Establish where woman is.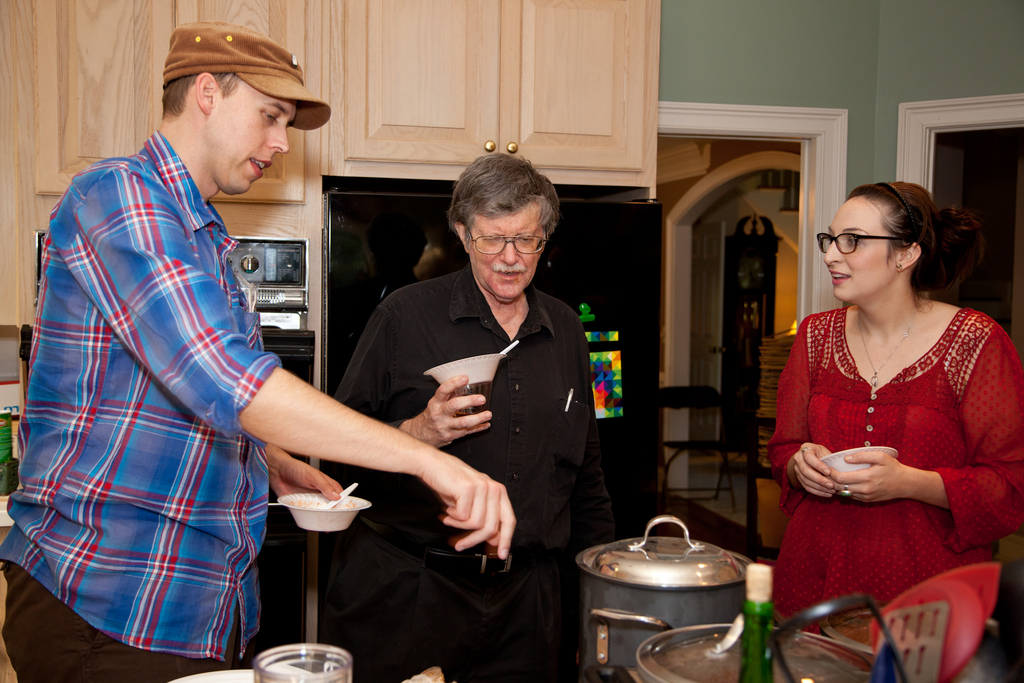
Established at 750:161:1007:682.
